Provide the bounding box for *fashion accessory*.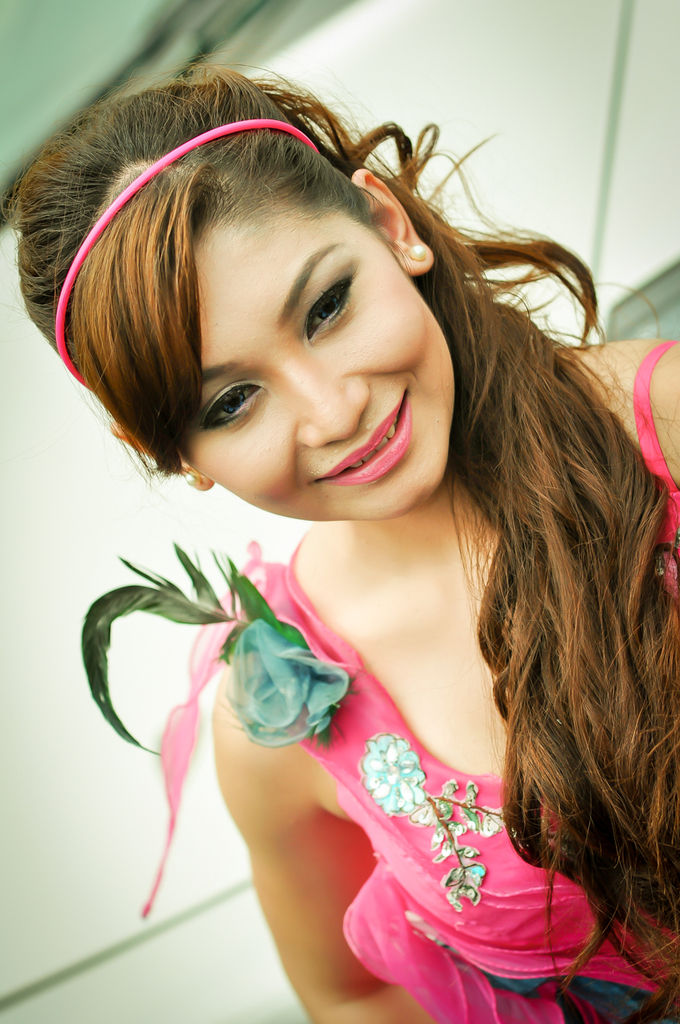
[x1=404, y1=241, x2=427, y2=265].
